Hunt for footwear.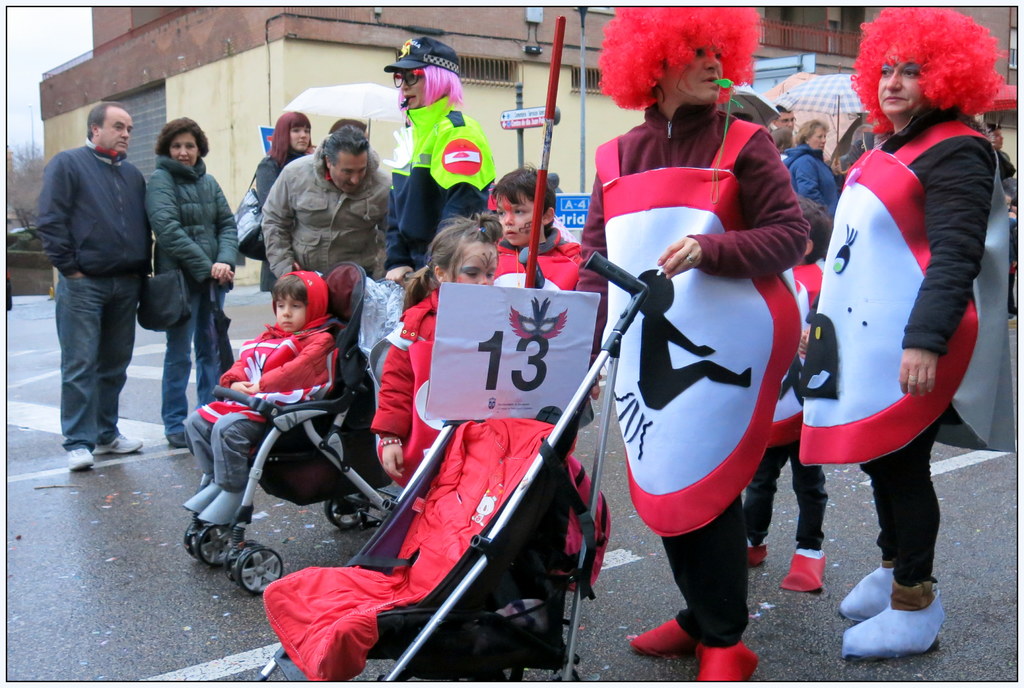
Hunted down at detection(693, 639, 762, 687).
